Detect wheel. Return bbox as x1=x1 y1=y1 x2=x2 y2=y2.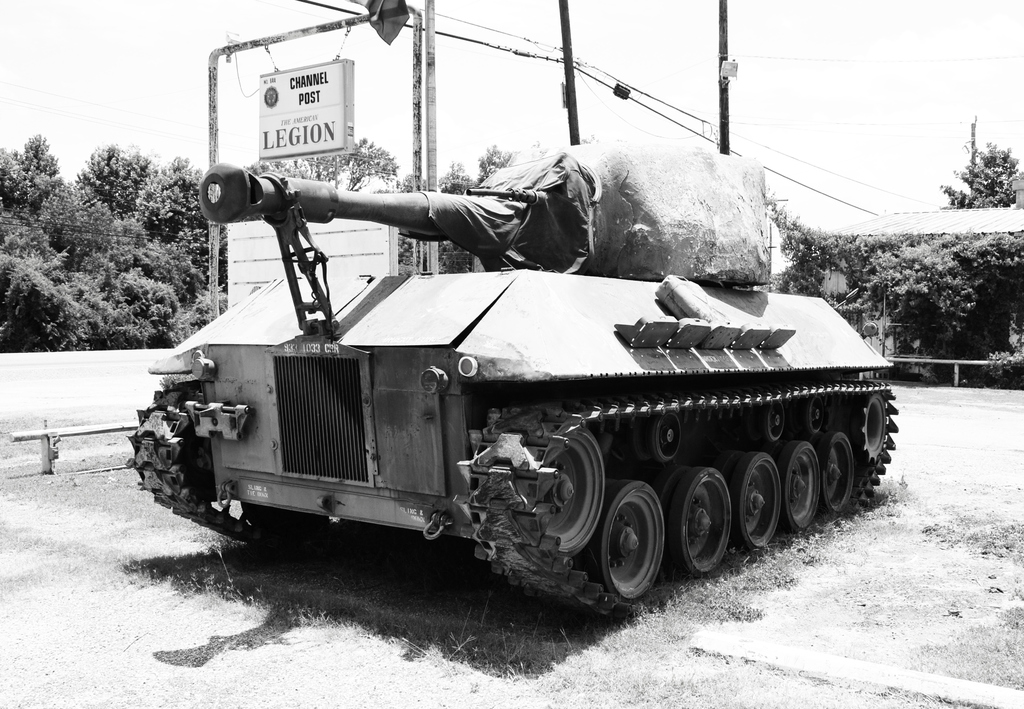
x1=666 y1=463 x2=761 y2=572.
